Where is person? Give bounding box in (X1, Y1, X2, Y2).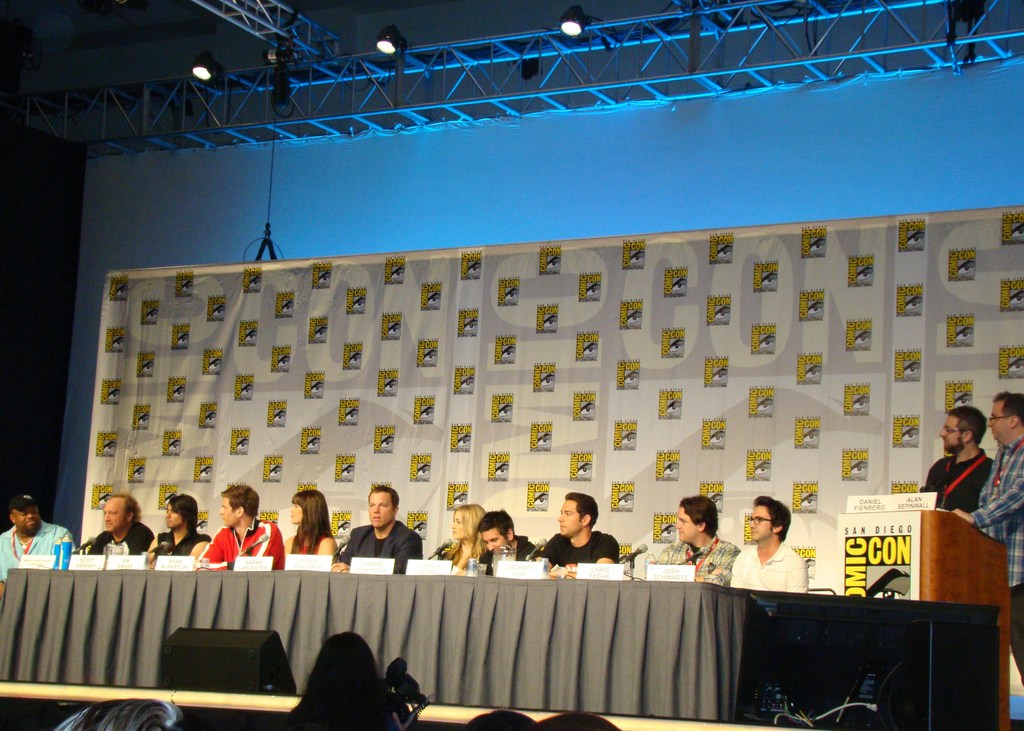
(538, 491, 626, 577).
